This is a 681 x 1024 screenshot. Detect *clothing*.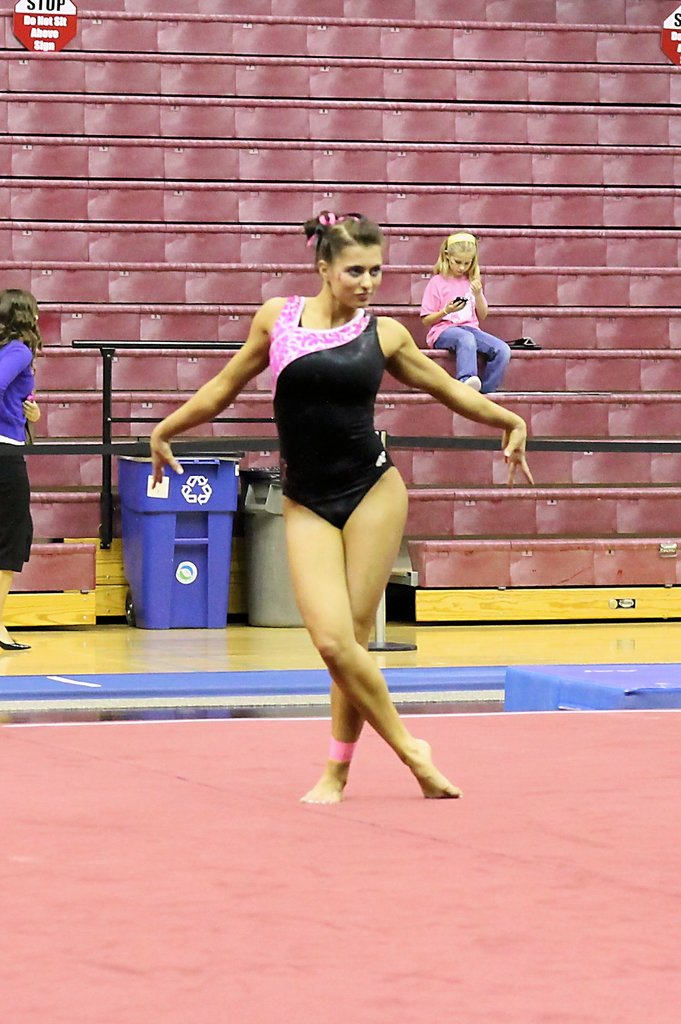
<region>256, 281, 413, 593</region>.
